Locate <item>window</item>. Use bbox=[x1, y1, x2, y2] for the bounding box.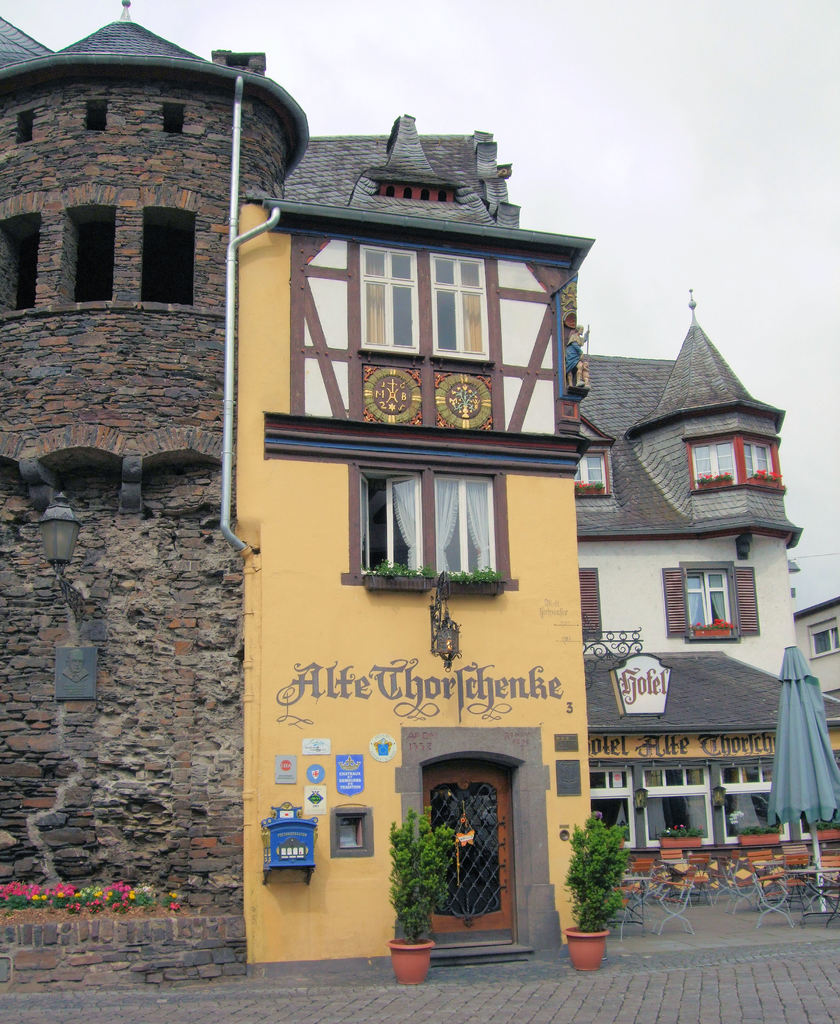
bbox=[339, 812, 363, 849].
